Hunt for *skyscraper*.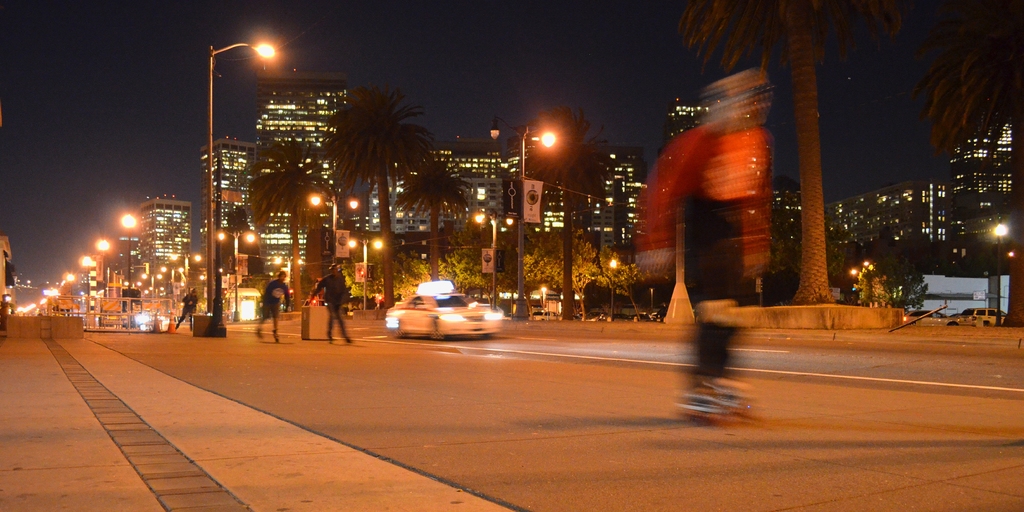
Hunted down at (138, 189, 186, 306).
